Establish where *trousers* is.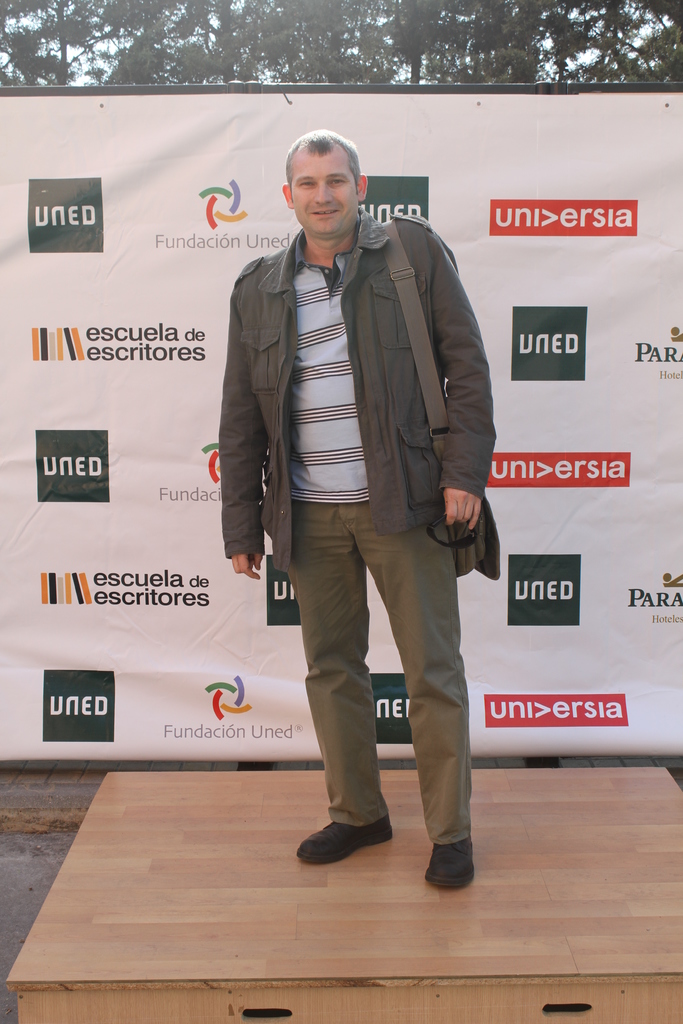
Established at l=274, t=502, r=471, b=856.
